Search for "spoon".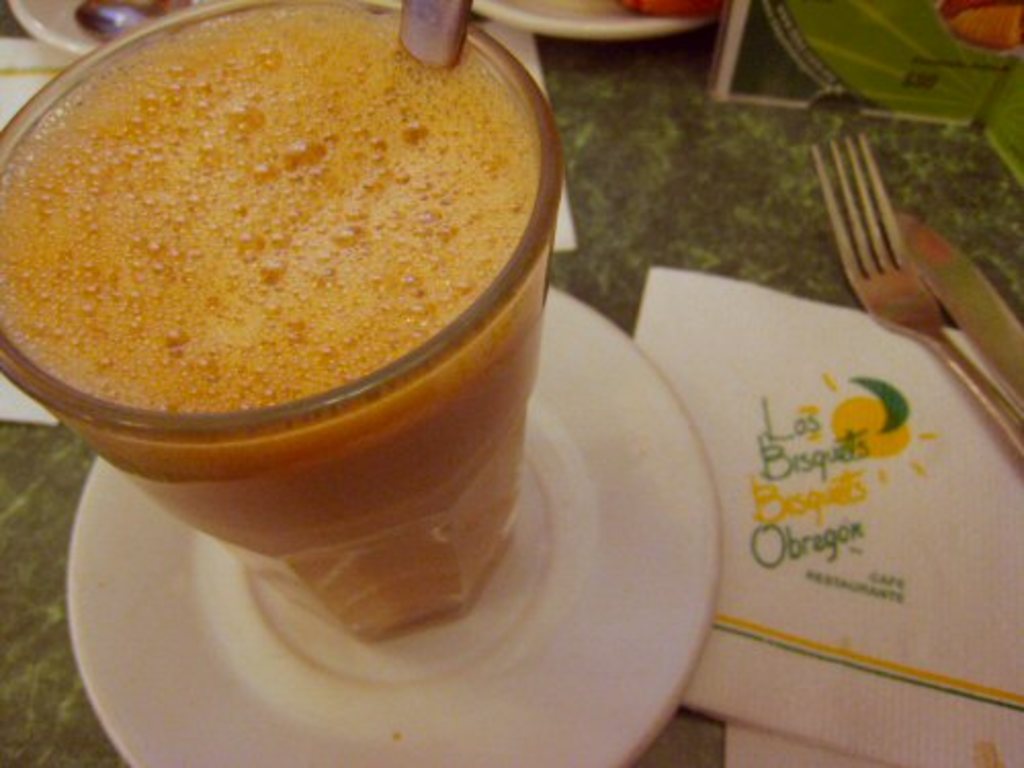
Found at l=397, t=0, r=473, b=72.
